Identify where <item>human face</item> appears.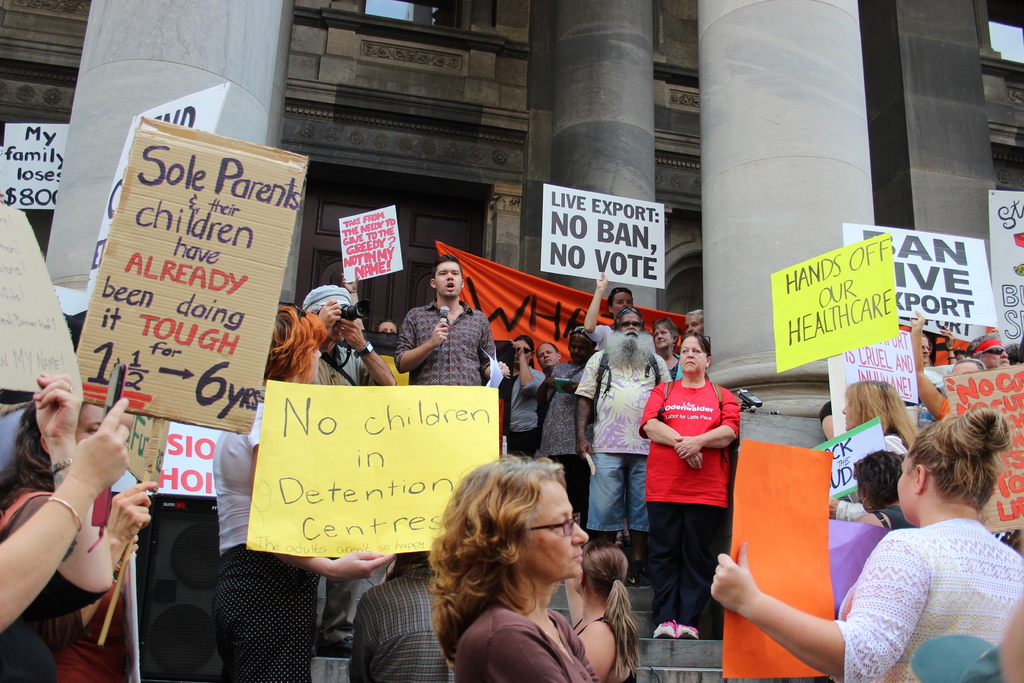
Appears at 922,335,932,366.
